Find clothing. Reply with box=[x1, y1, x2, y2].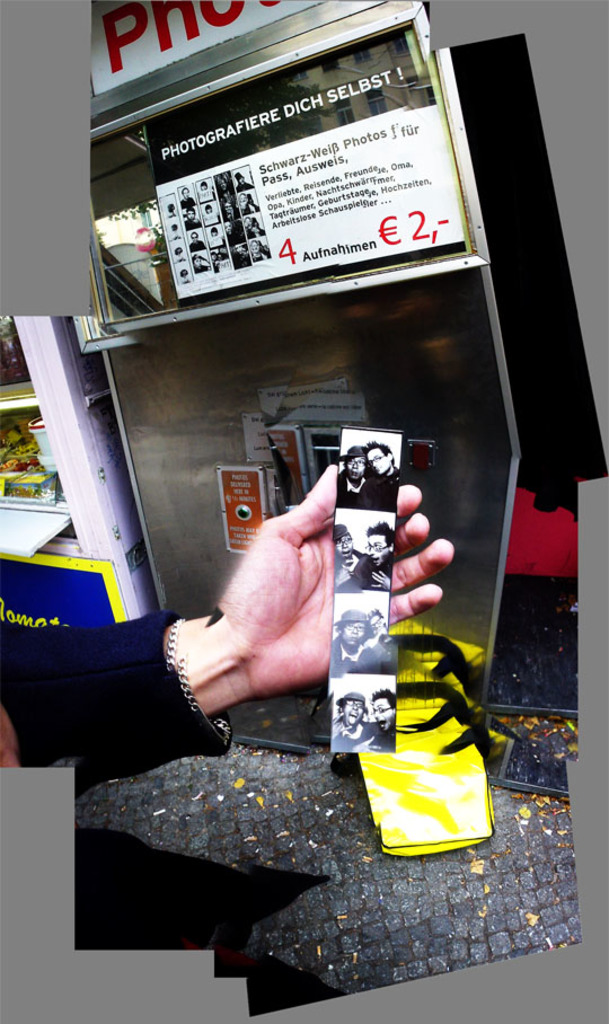
box=[0, 604, 242, 810].
